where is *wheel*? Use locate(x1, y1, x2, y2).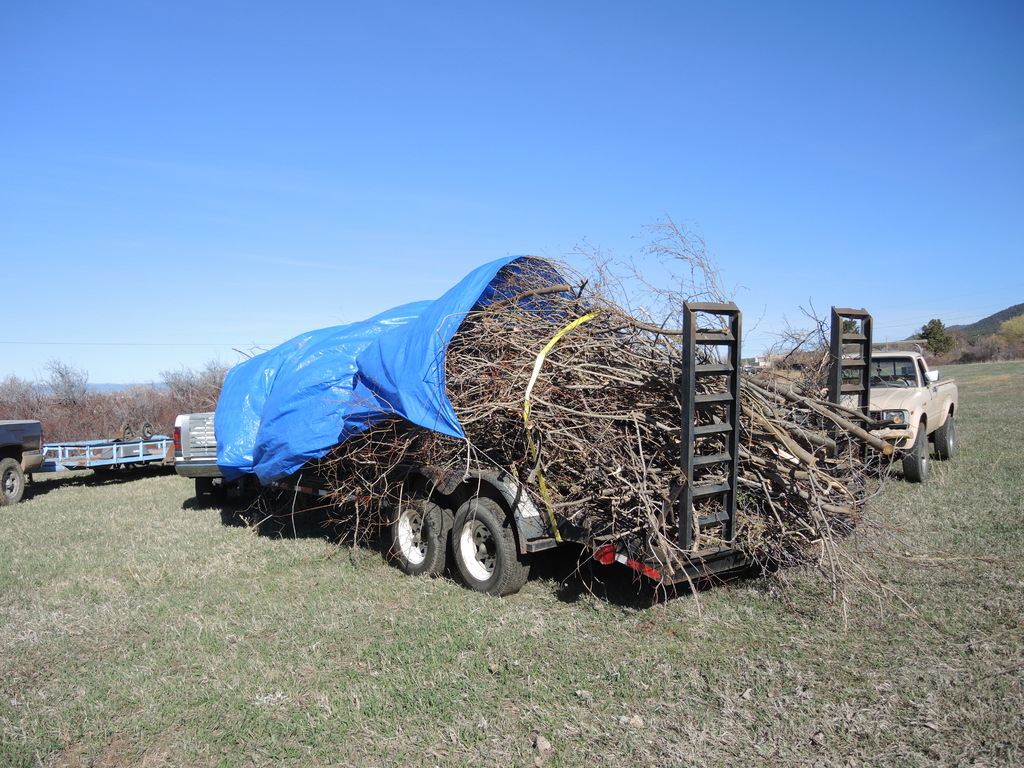
locate(935, 413, 954, 461).
